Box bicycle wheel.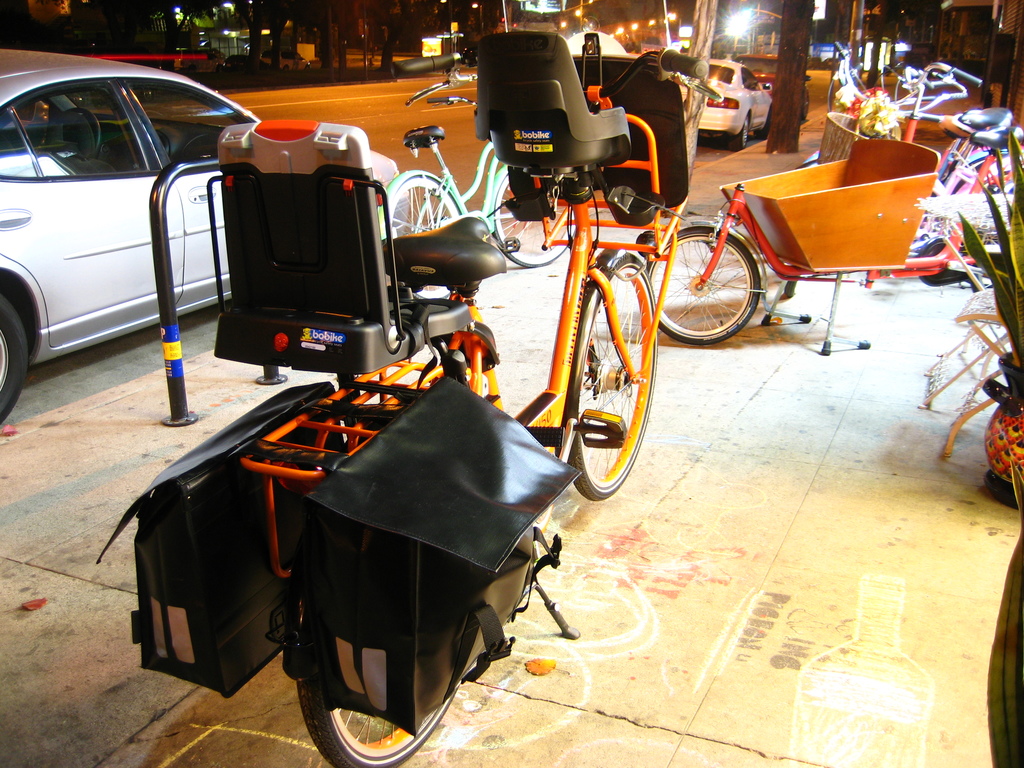
[x1=291, y1=421, x2=463, y2=767].
